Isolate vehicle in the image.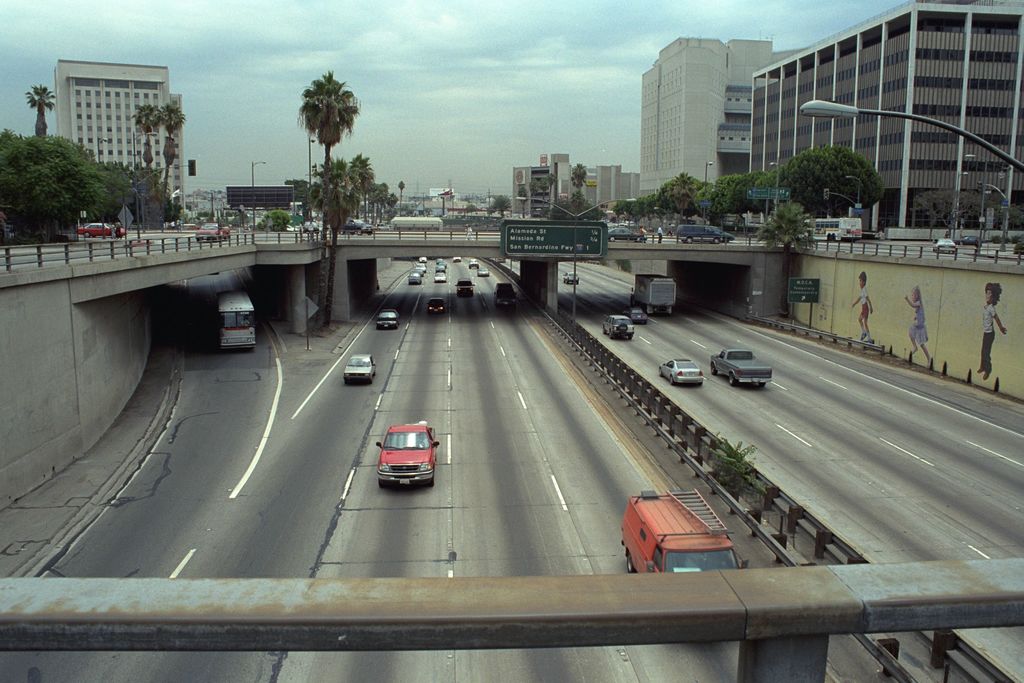
Isolated region: (x1=627, y1=309, x2=651, y2=325).
